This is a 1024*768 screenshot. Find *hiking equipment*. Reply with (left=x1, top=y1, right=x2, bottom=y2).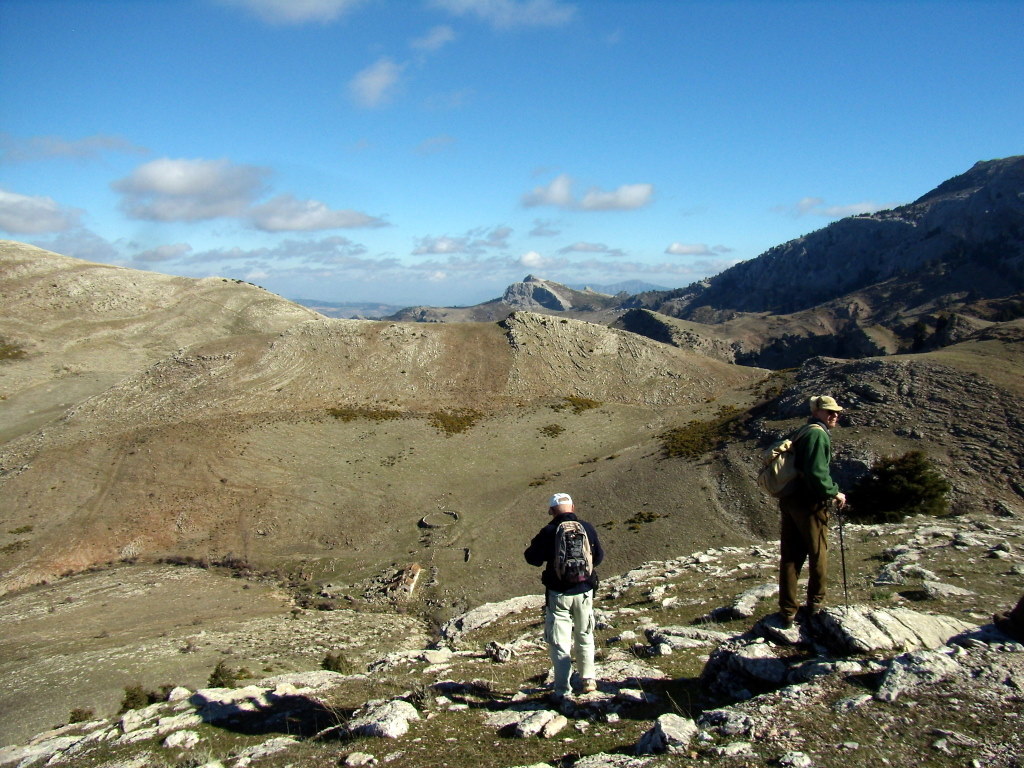
(left=540, top=520, right=598, bottom=595).
